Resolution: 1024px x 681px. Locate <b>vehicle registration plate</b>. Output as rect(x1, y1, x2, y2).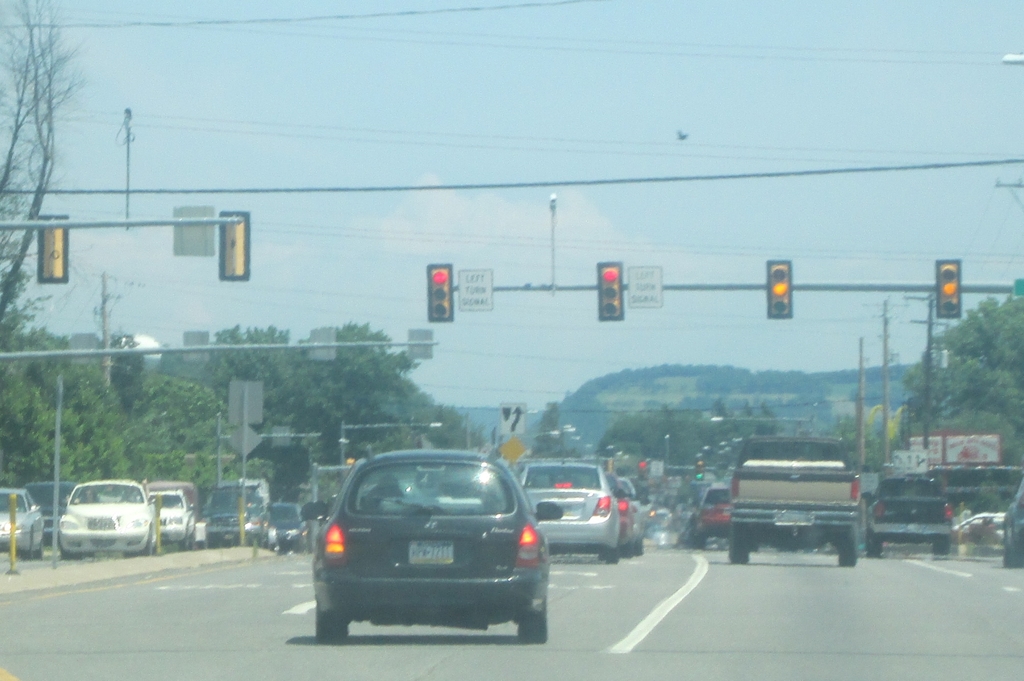
rect(89, 518, 115, 536).
